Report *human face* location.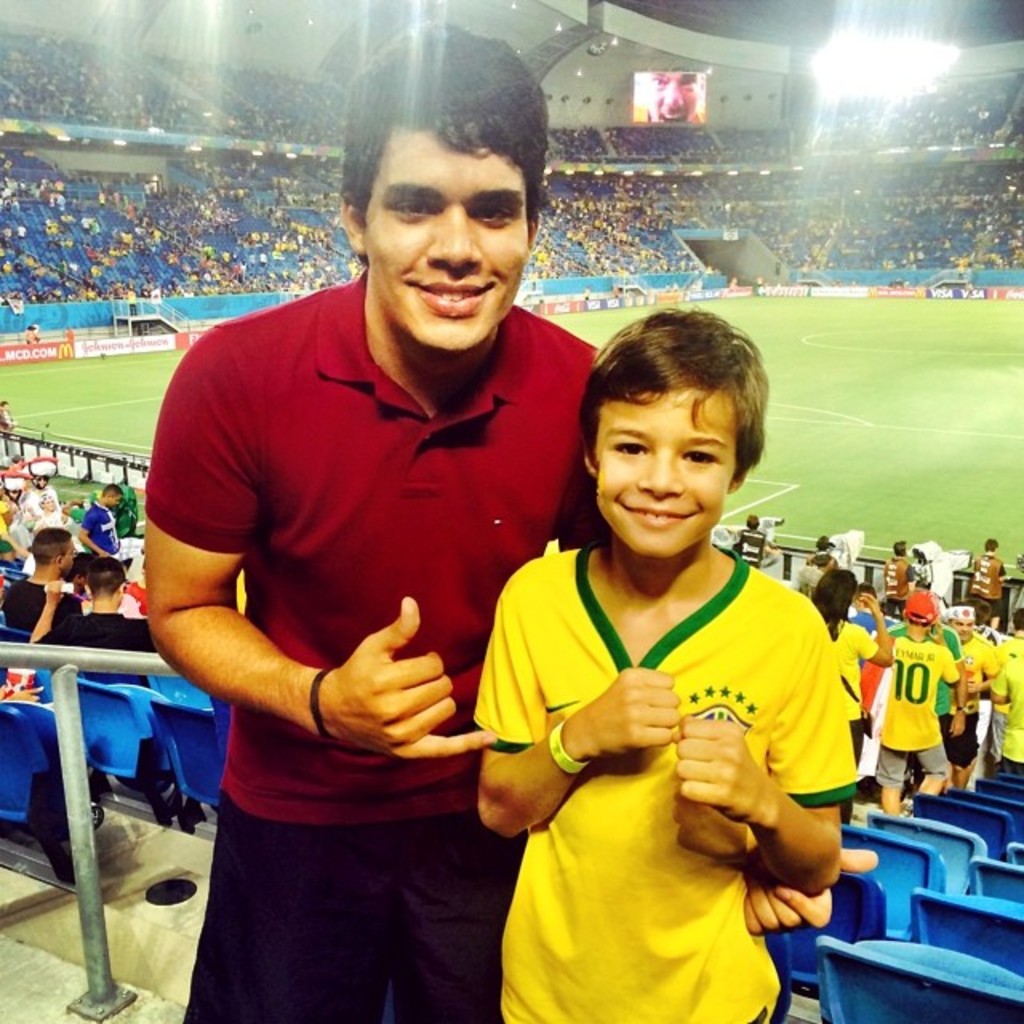
Report: 955,616,976,637.
